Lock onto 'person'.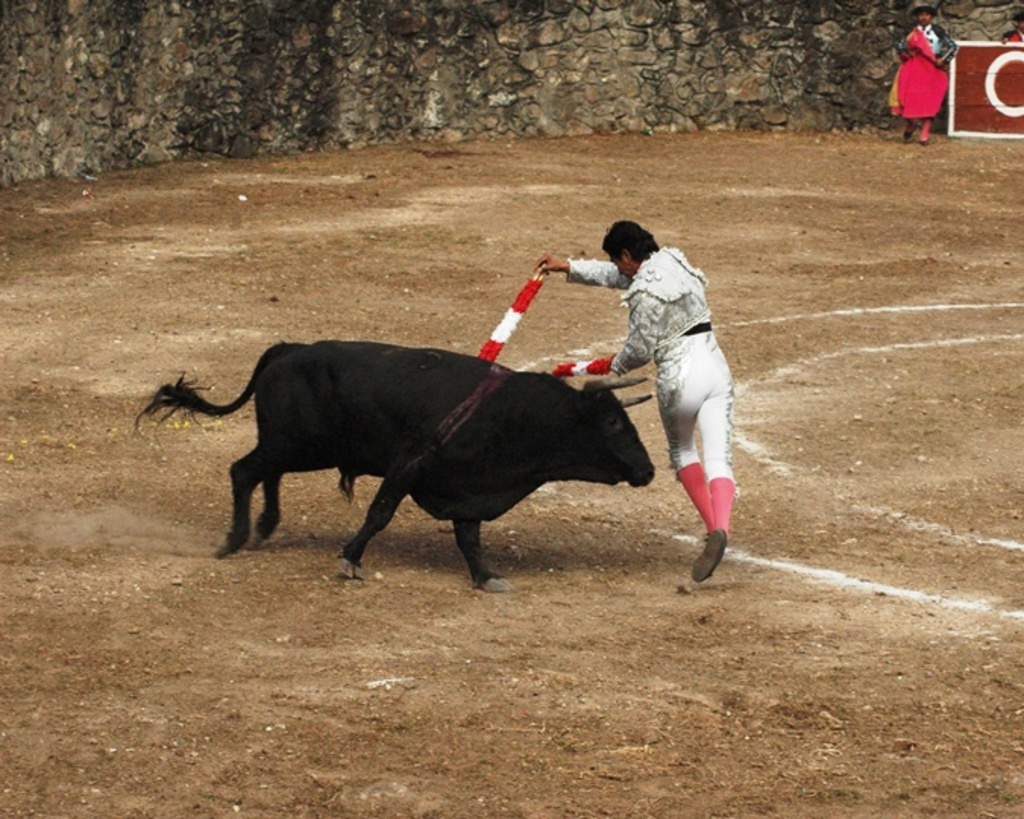
Locked: box(891, 0, 962, 149).
